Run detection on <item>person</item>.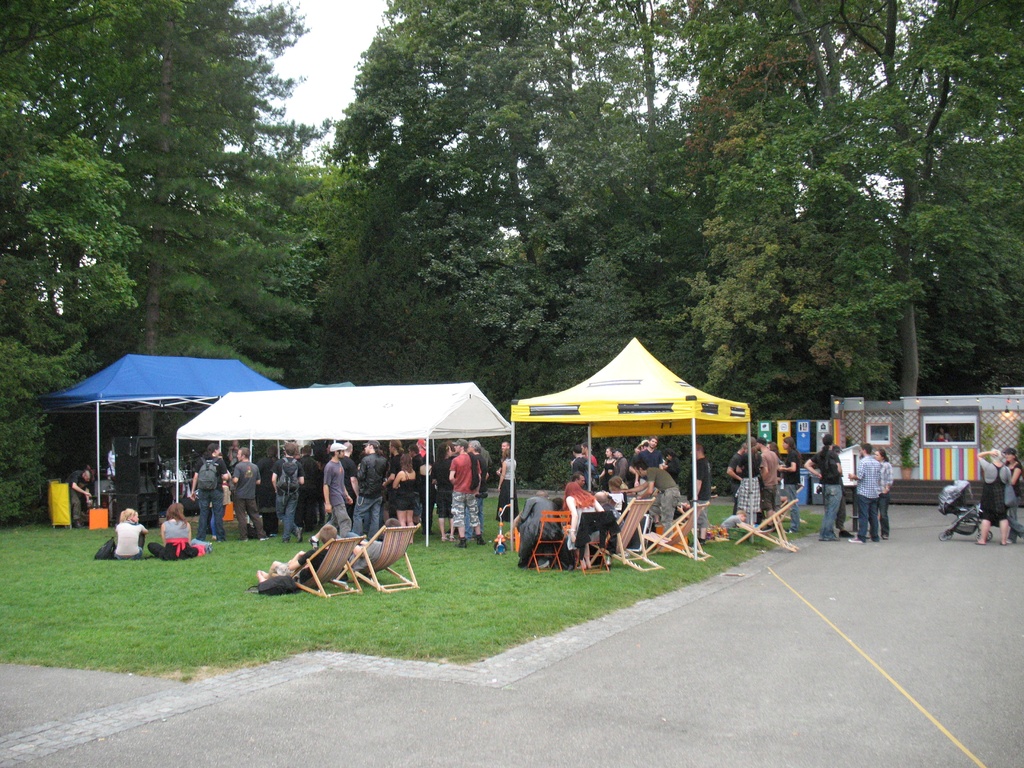
Result: rect(852, 449, 906, 549).
